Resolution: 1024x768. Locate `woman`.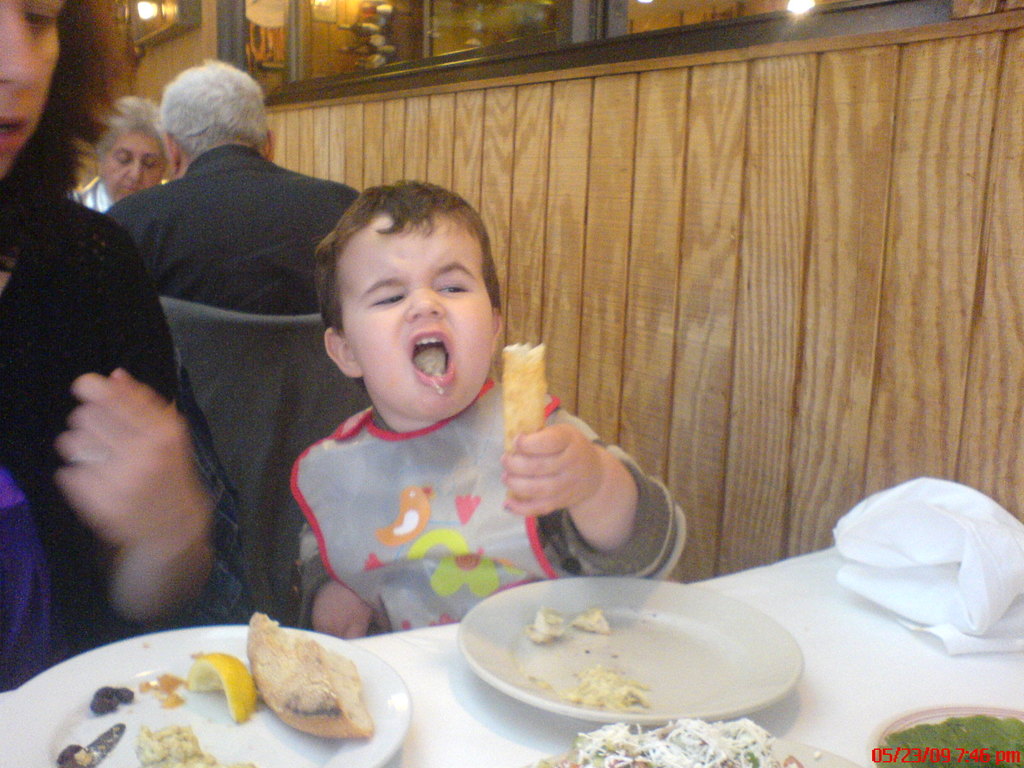
<box>75,95,170,211</box>.
